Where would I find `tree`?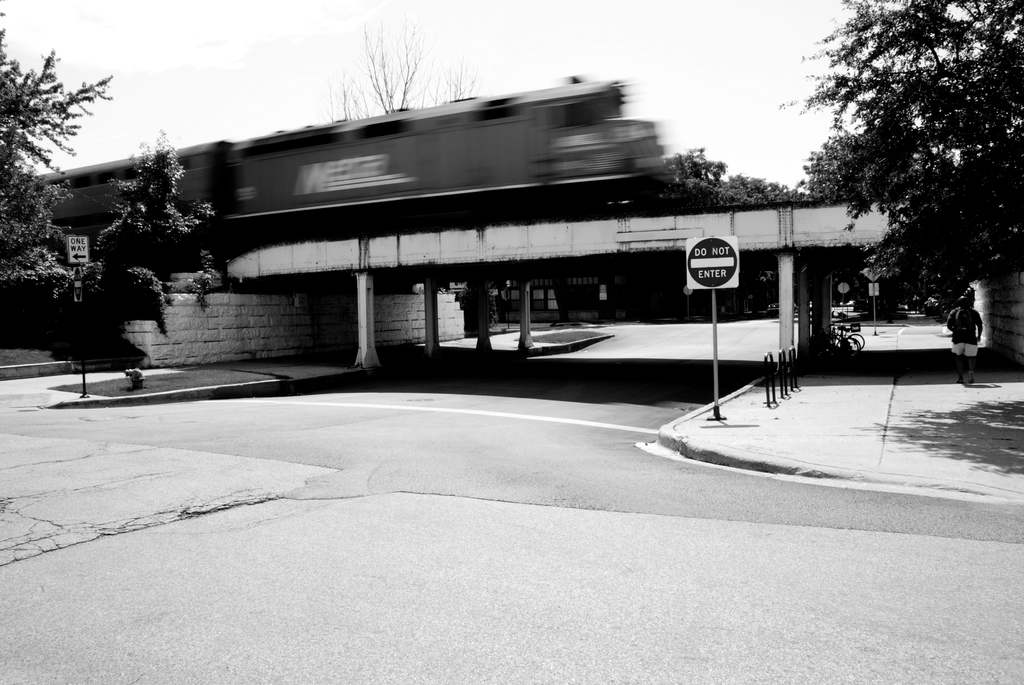
At (x1=660, y1=143, x2=804, y2=313).
